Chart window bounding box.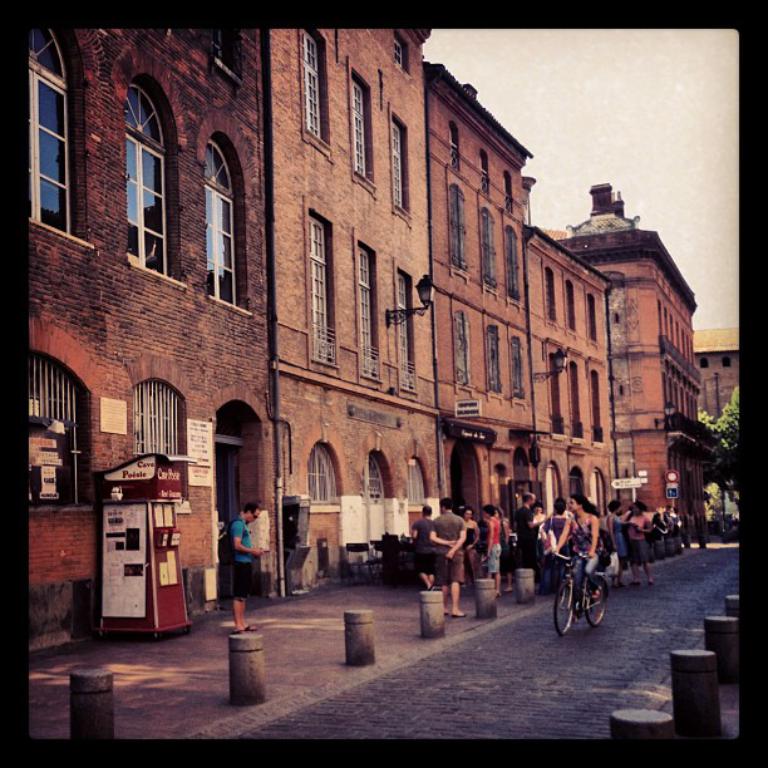
Charted: [294,26,333,161].
